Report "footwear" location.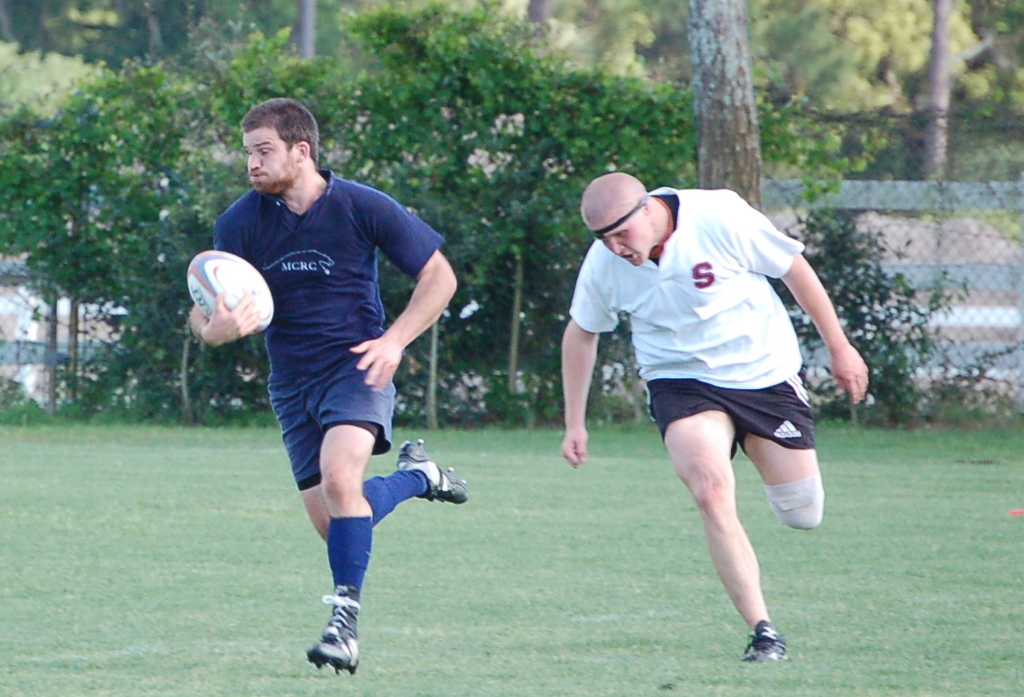
Report: l=395, t=433, r=467, b=508.
